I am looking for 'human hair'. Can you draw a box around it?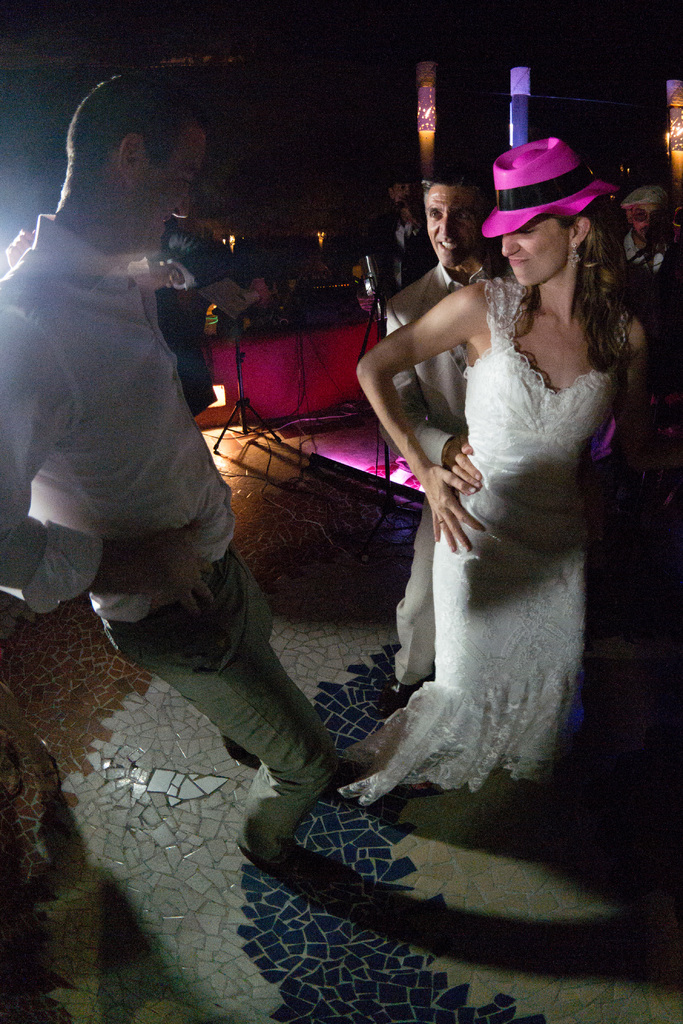
Sure, the bounding box is <box>498,184,640,375</box>.
